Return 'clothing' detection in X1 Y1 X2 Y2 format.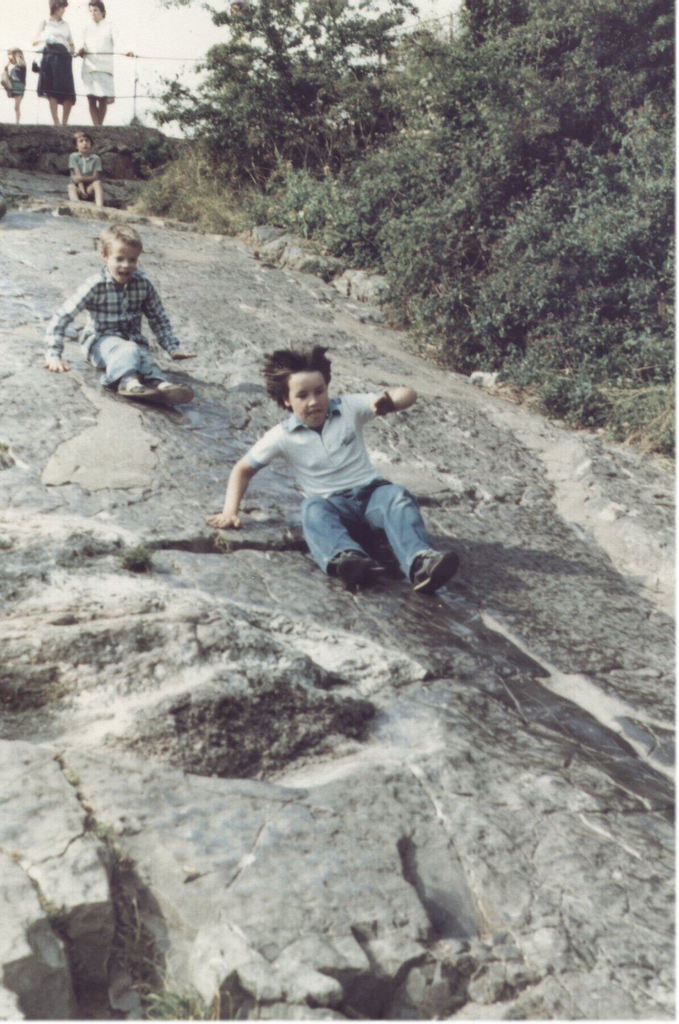
221 378 446 570.
